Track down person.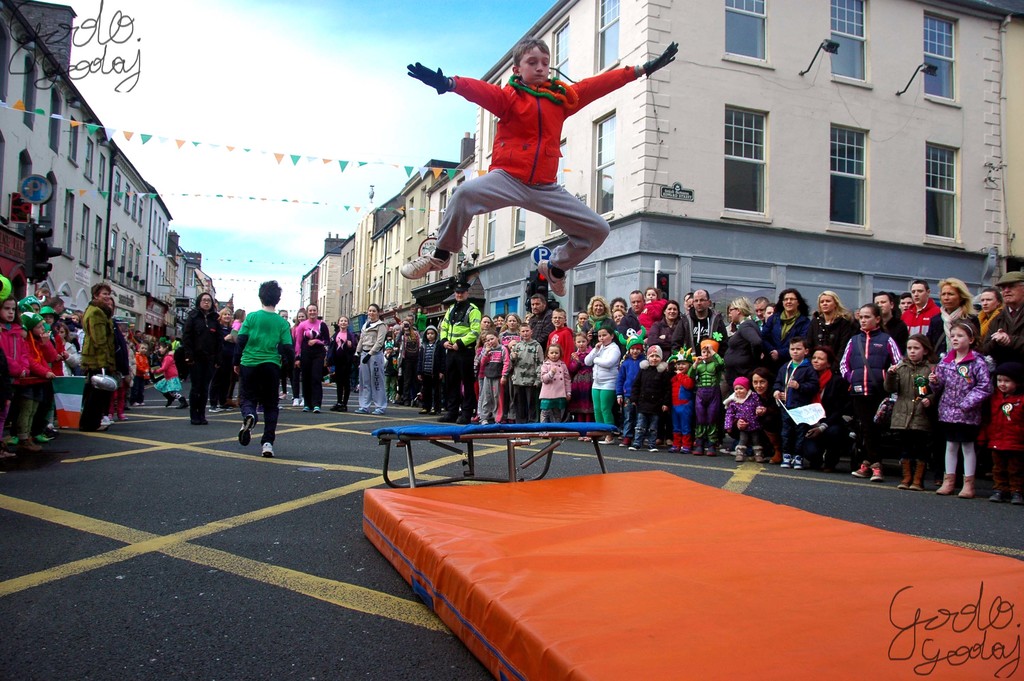
Tracked to x1=321 y1=313 x2=361 y2=414.
